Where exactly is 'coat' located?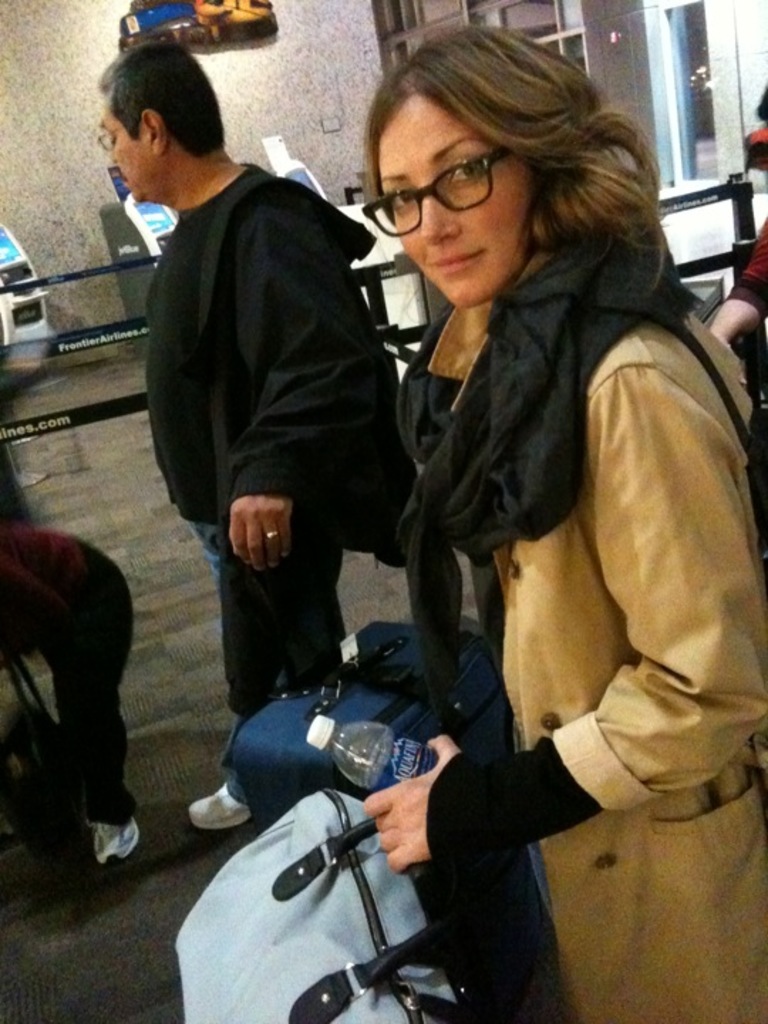
Its bounding box is BBox(421, 208, 767, 1023).
